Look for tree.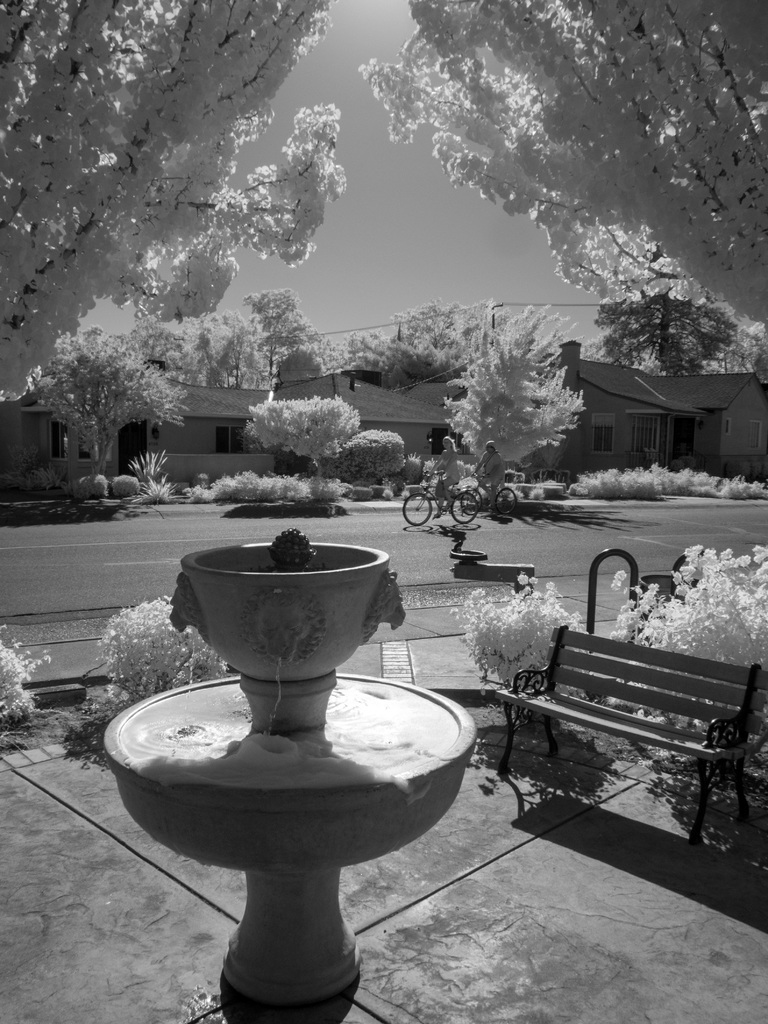
Found: 376 292 441 376.
